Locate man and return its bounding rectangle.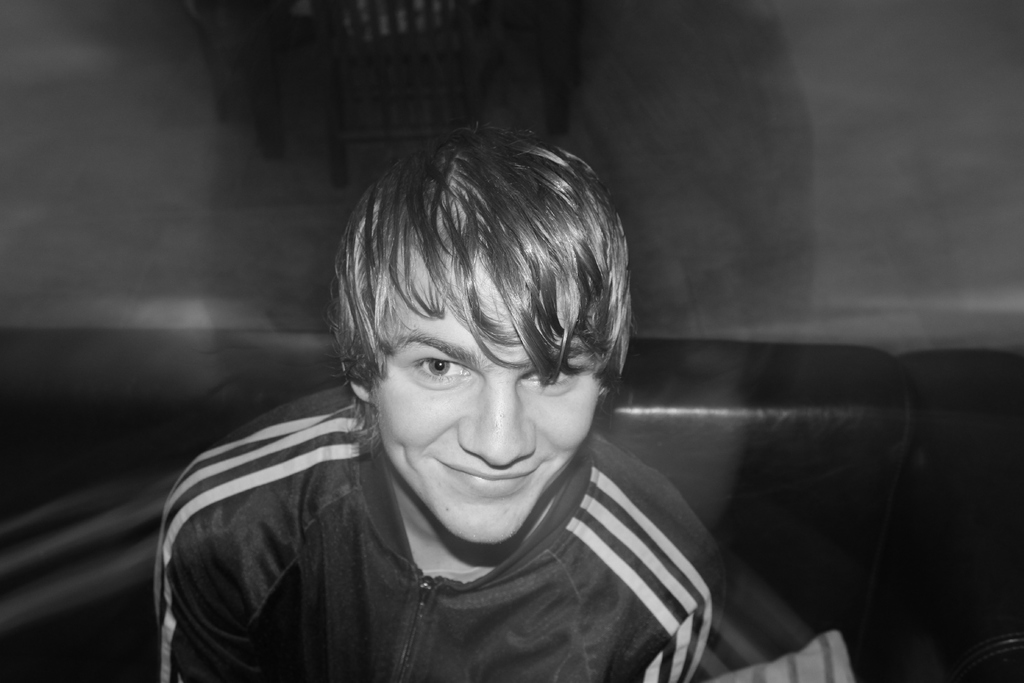
(147, 112, 840, 682).
